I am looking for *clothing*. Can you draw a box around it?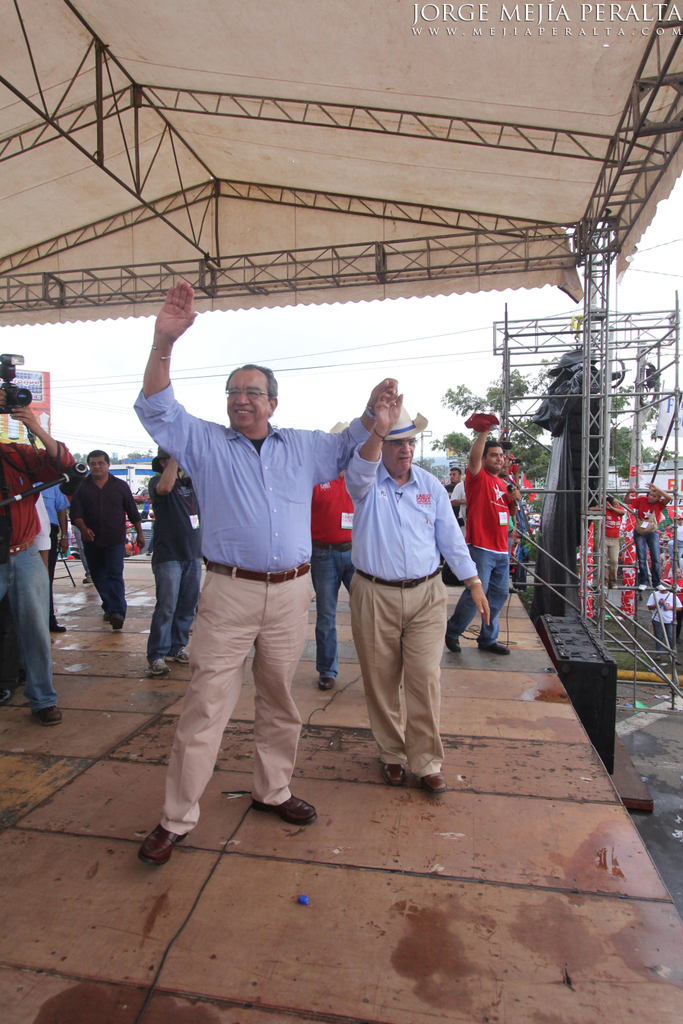
Sure, the bounding box is {"left": 38, "top": 491, "right": 51, "bottom": 556}.
